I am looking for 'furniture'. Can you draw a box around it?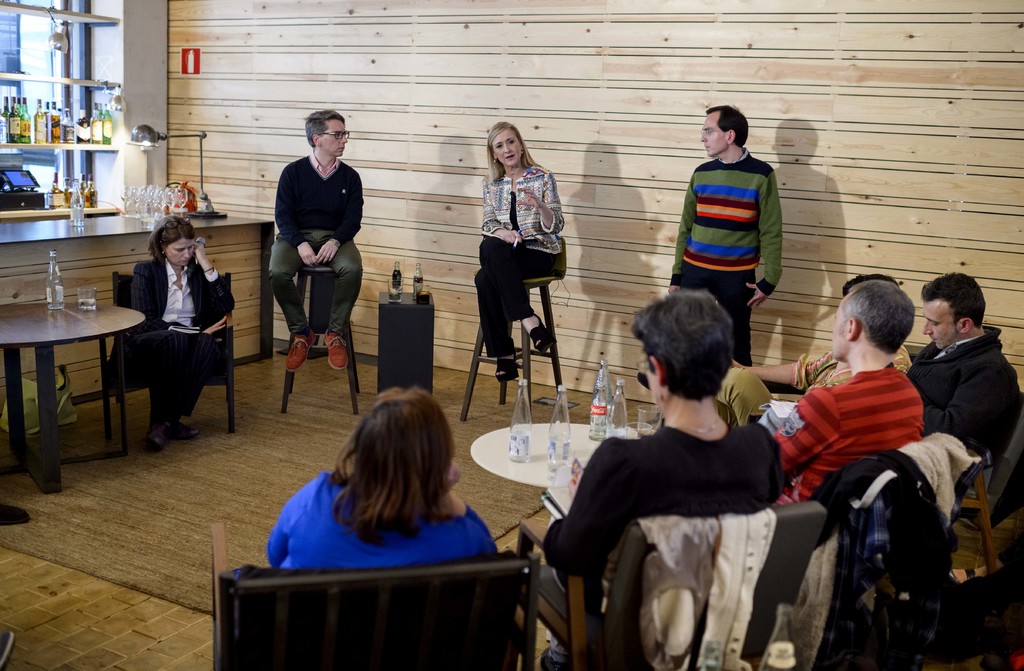
Sure, the bounding box is bbox(0, 301, 147, 495).
